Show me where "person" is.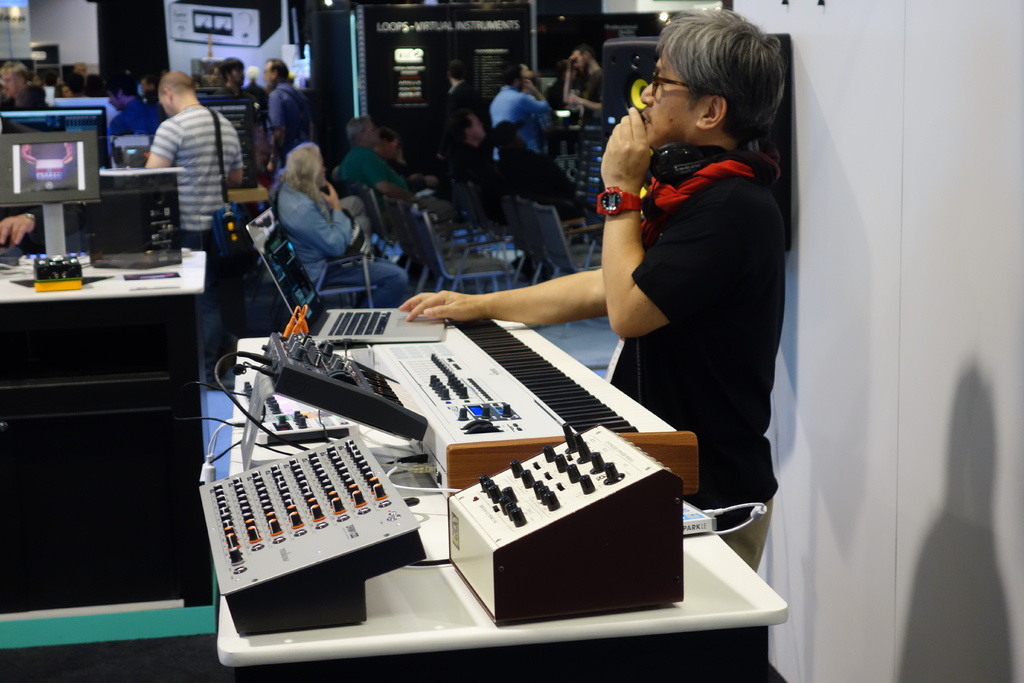
"person" is at bbox=(145, 70, 244, 387).
